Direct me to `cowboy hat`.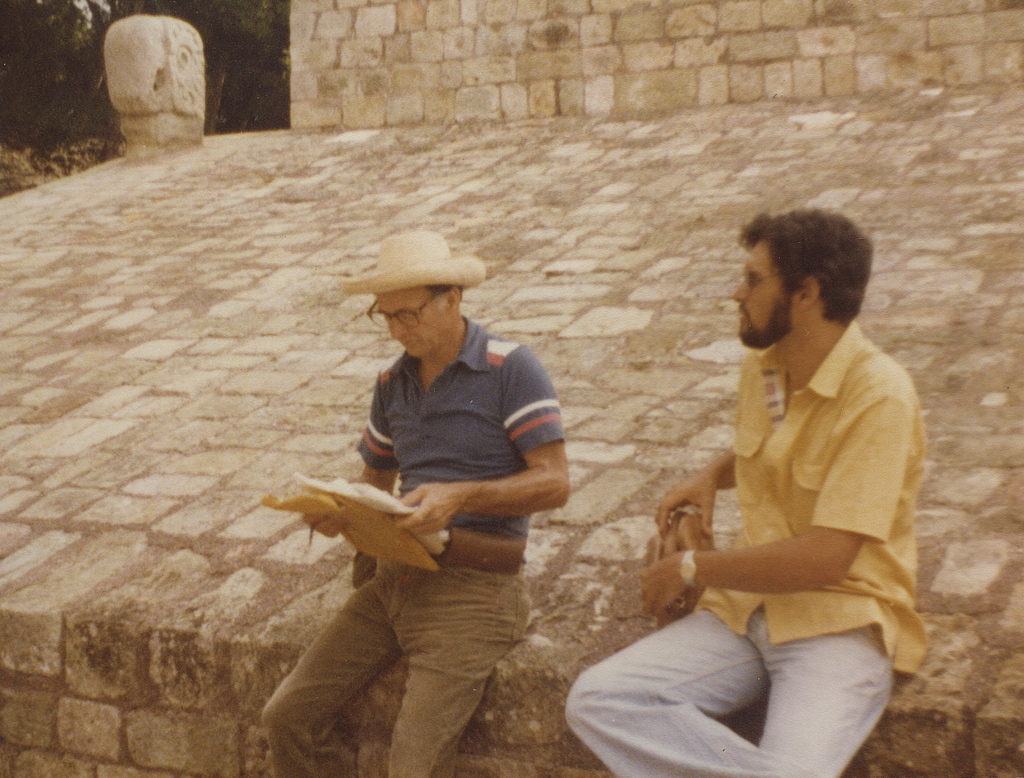
Direction: 356/233/487/323.
